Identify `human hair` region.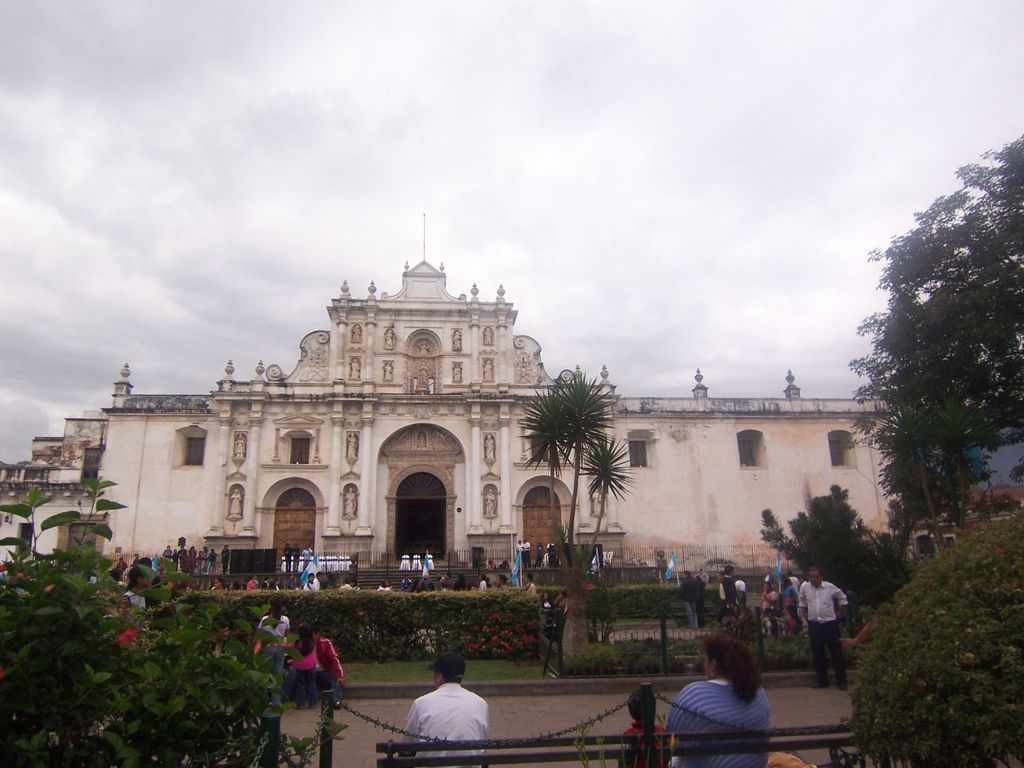
Region: 231, 582, 241, 589.
